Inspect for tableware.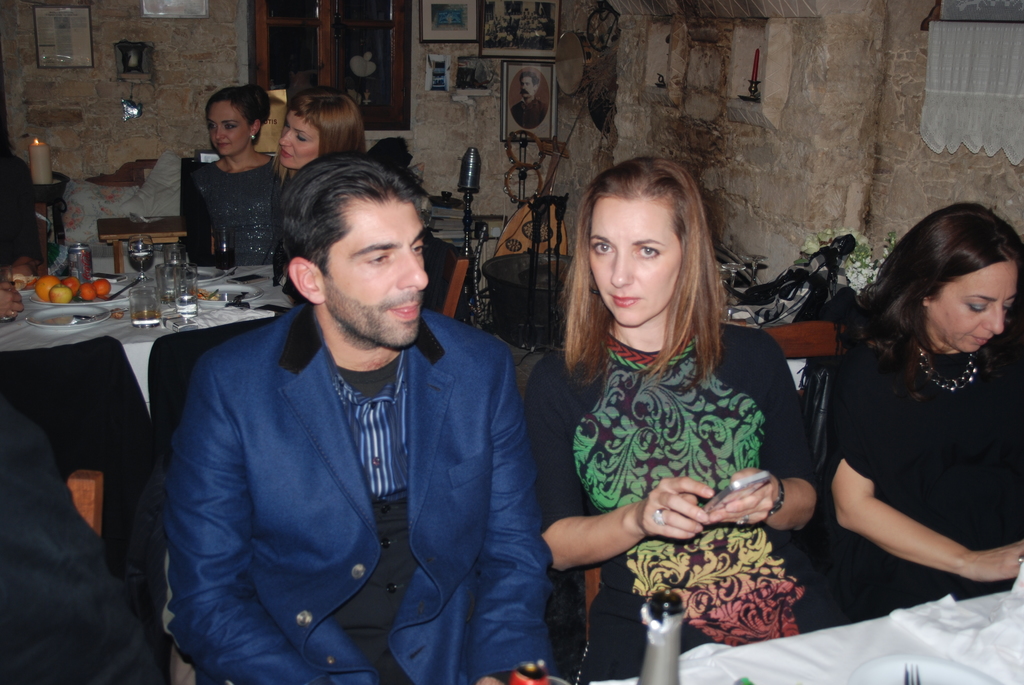
Inspection: <box>155,243,187,303</box>.
